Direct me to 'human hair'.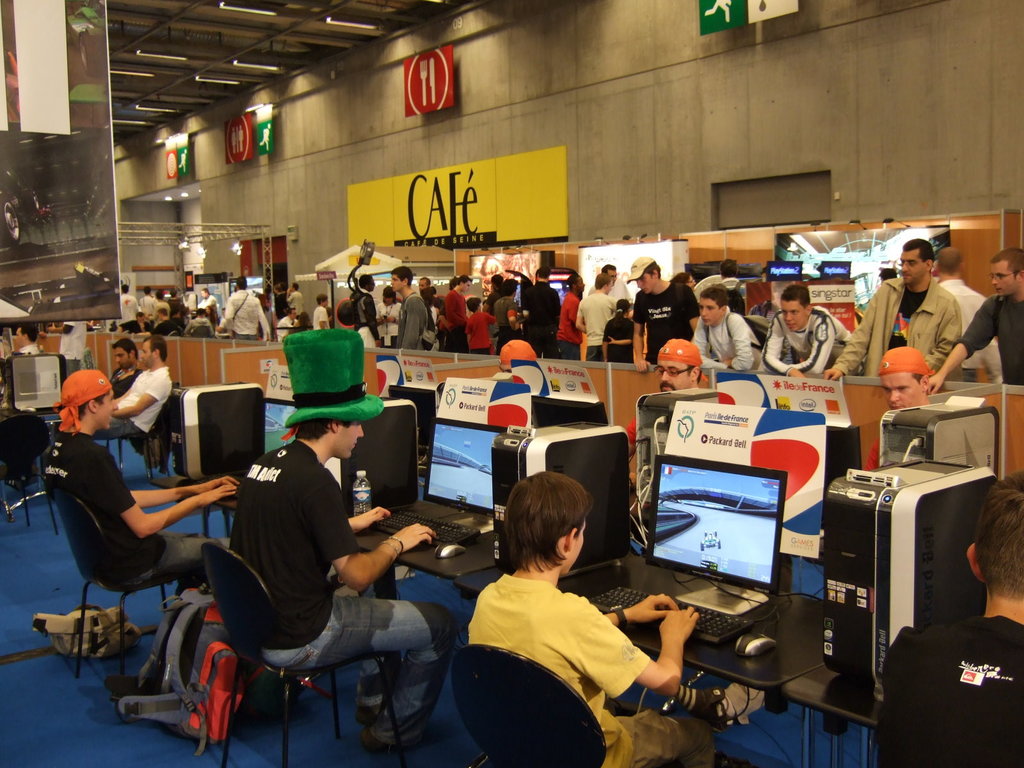
Direction: pyautogui.locateOnScreen(509, 473, 593, 586).
